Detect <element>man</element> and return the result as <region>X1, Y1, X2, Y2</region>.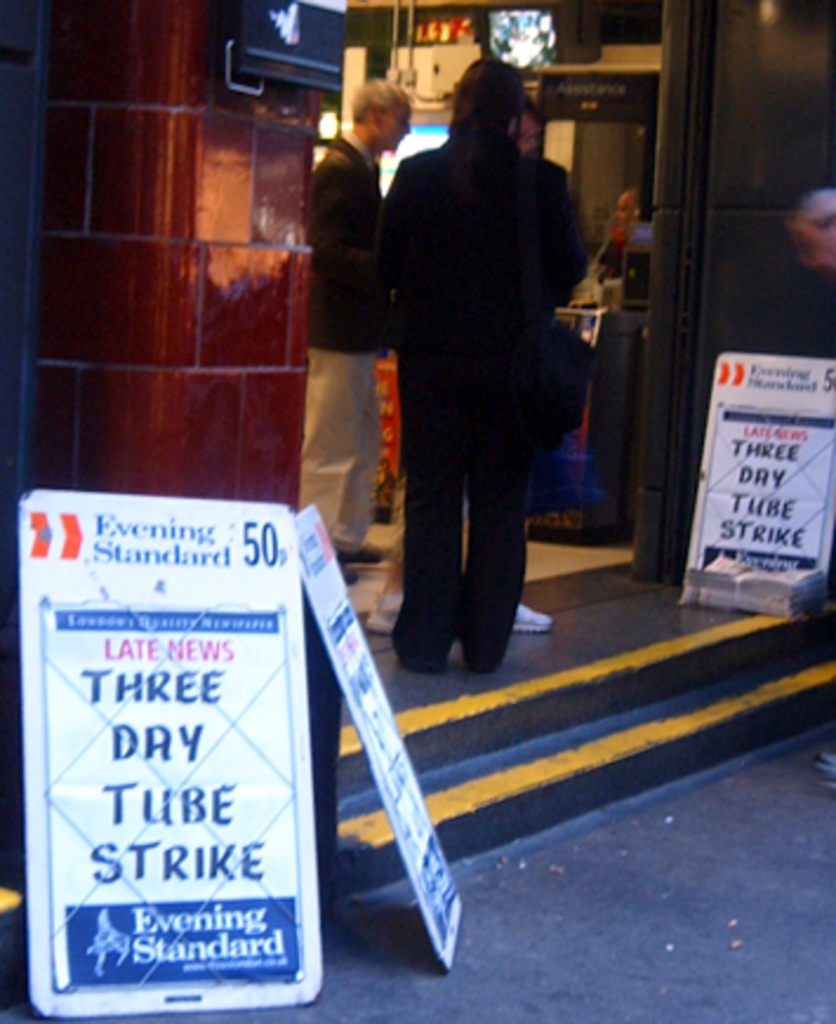
<region>358, 52, 615, 678</region>.
